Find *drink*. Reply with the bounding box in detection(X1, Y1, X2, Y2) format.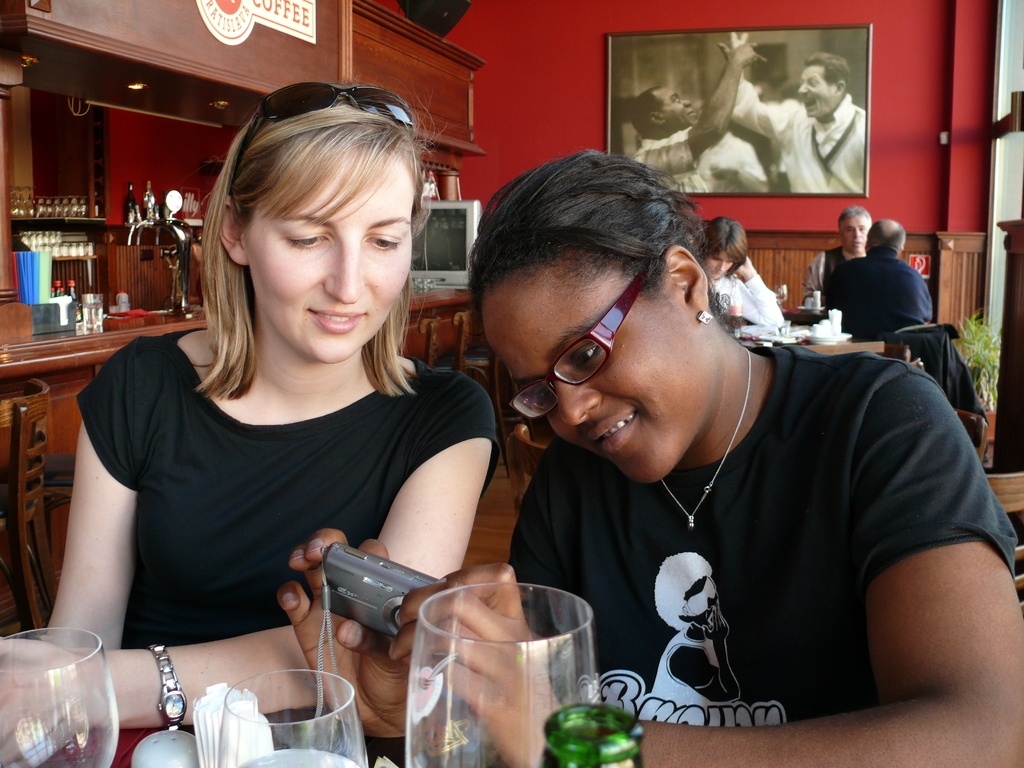
detection(239, 749, 356, 767).
